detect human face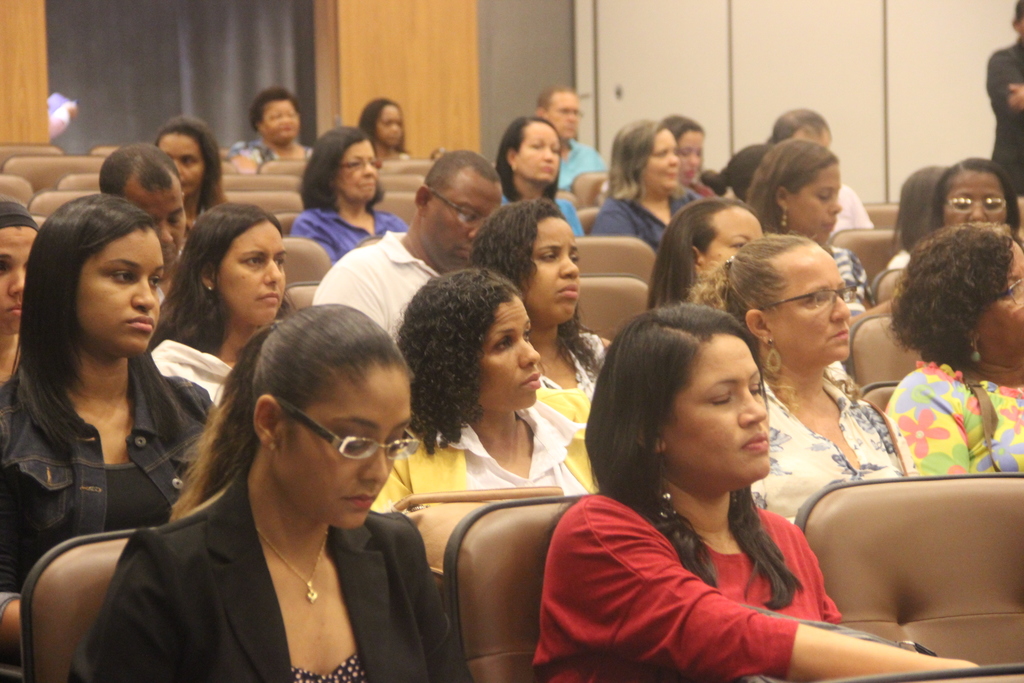
select_region(72, 236, 167, 350)
